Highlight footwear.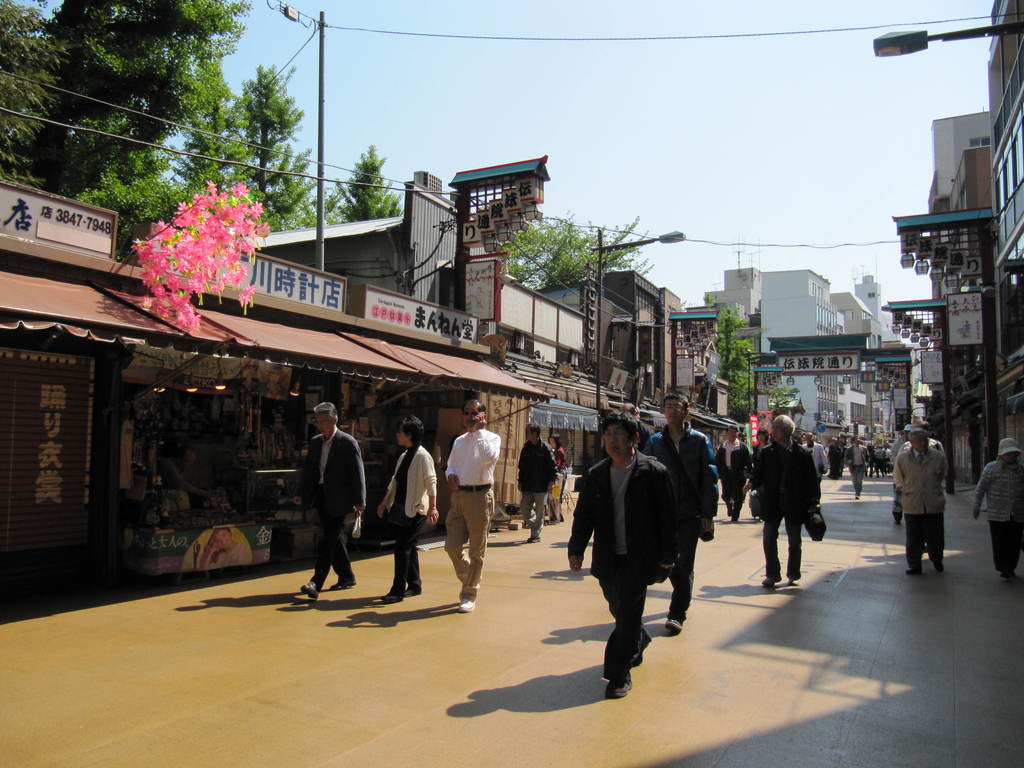
Highlighted region: [525,536,541,543].
